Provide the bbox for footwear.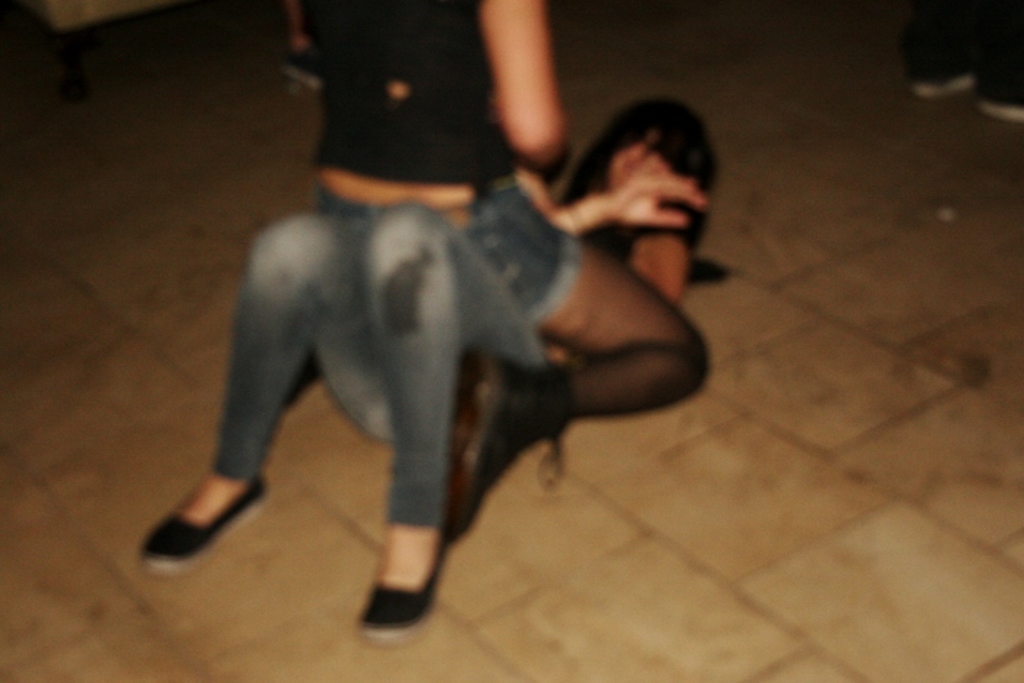
142 464 257 572.
